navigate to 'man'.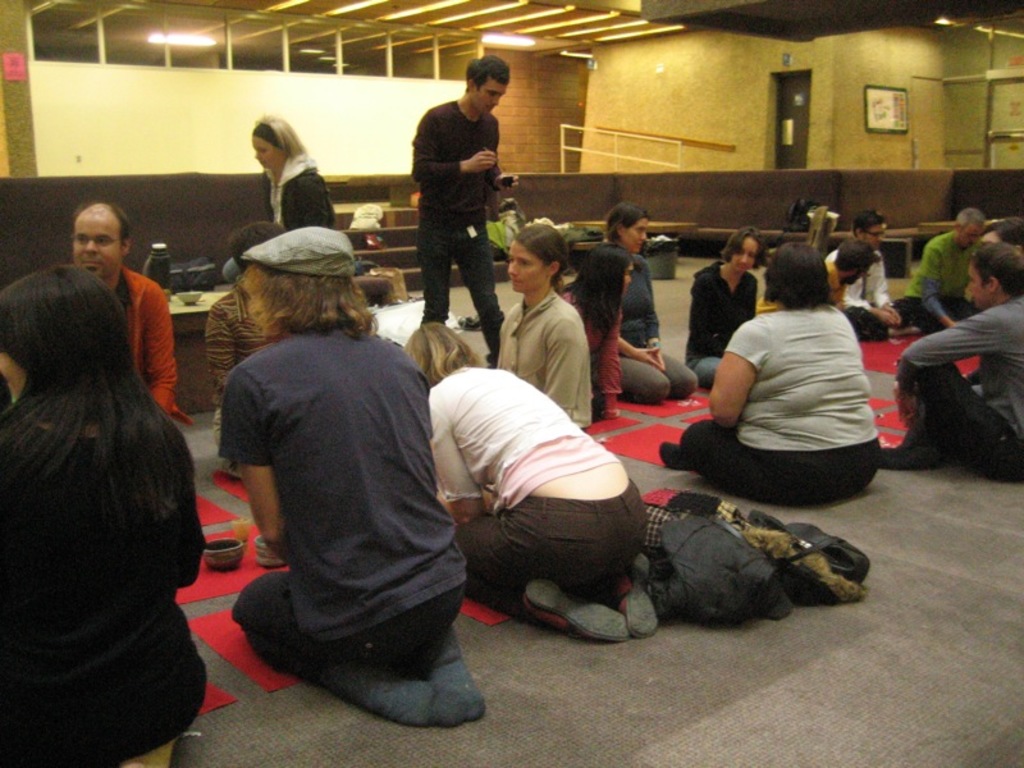
Navigation target: bbox=[200, 225, 492, 724].
